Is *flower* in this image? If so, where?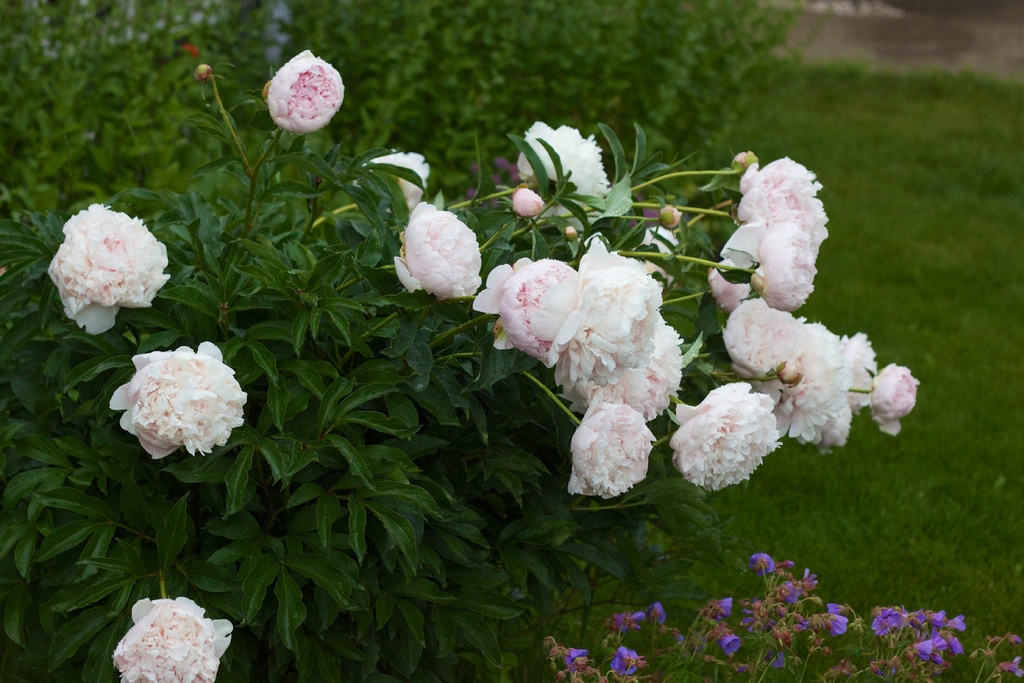
Yes, at locate(752, 618, 781, 641).
